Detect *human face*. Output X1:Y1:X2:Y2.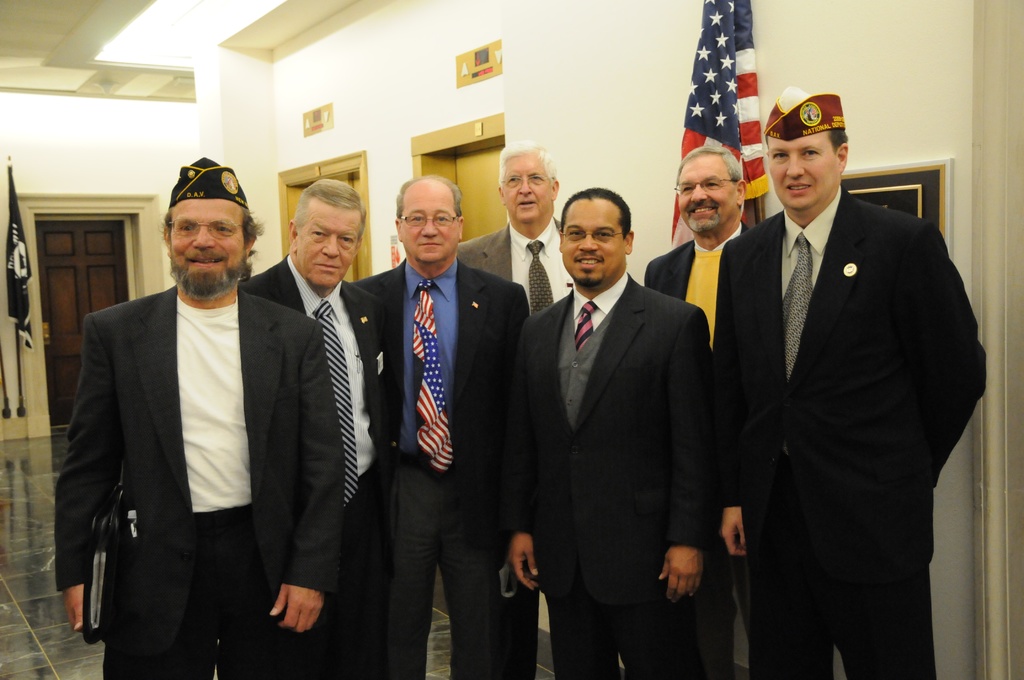
676:154:739:237.
